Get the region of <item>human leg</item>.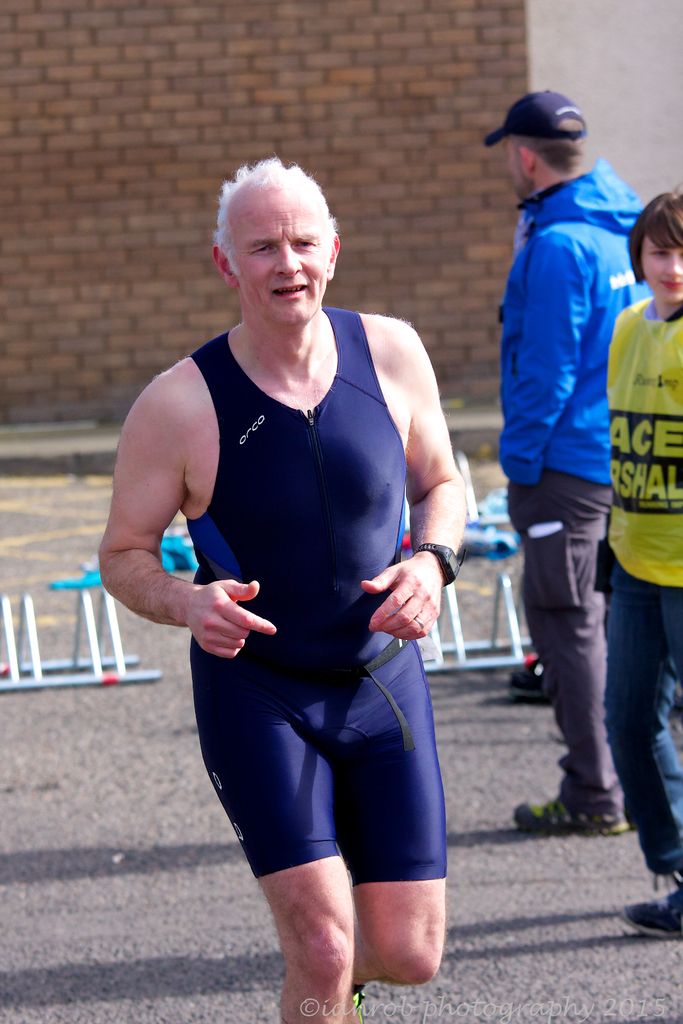
(664, 536, 682, 675).
